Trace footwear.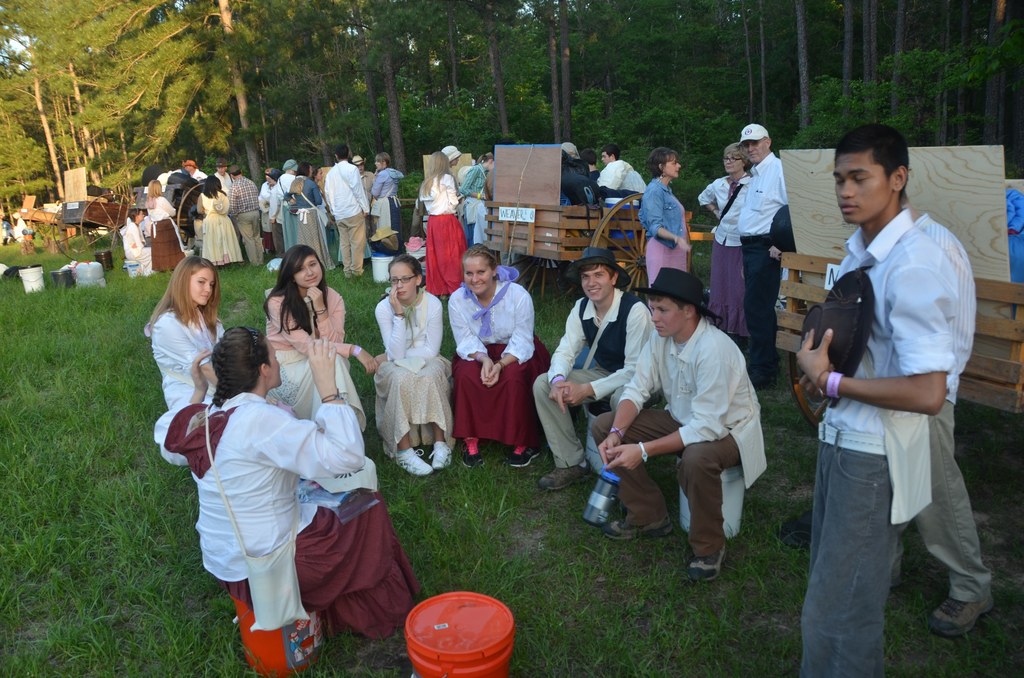
Traced to 507, 440, 545, 464.
